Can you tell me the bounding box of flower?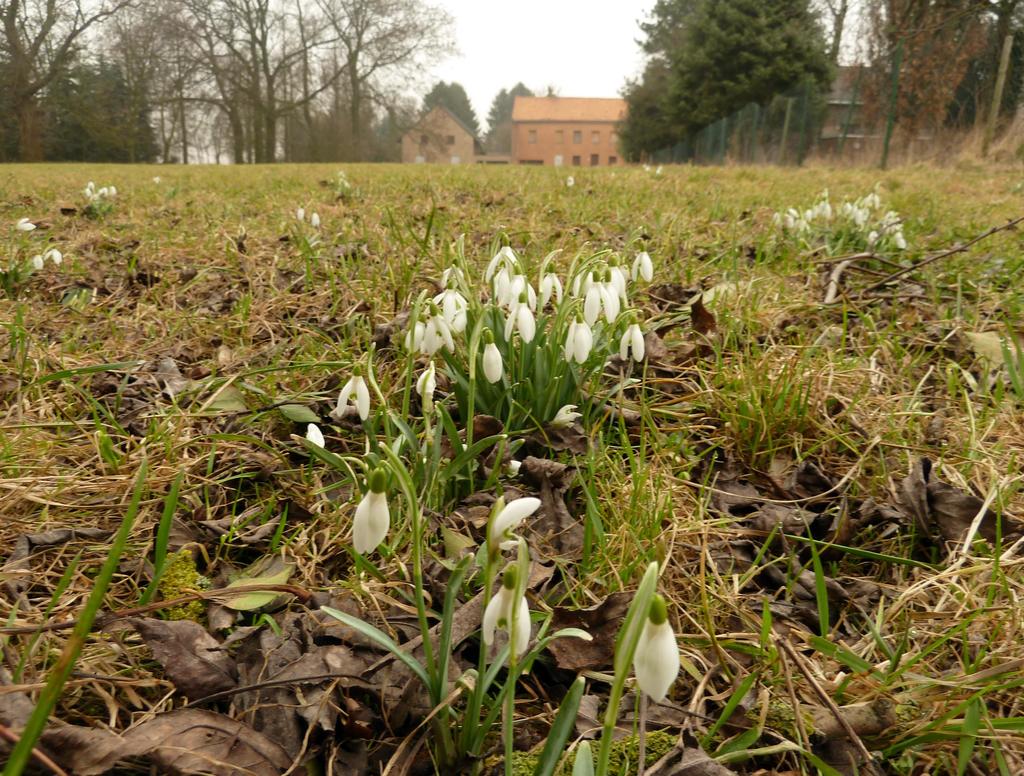
[x1=565, y1=306, x2=596, y2=364].
